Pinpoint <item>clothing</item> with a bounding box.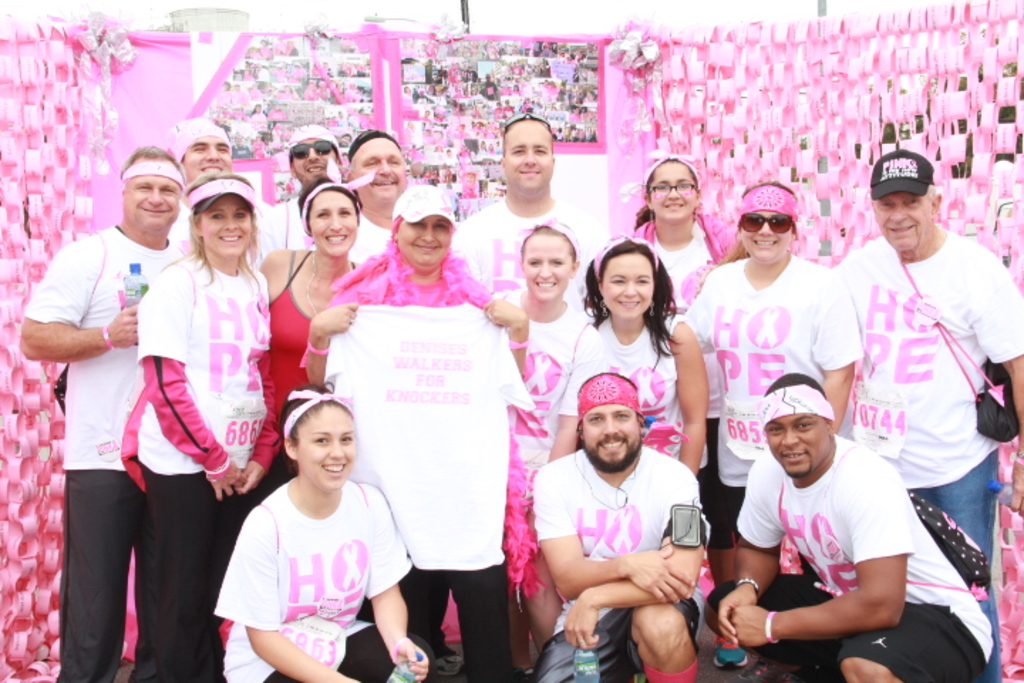
496:299:604:669.
